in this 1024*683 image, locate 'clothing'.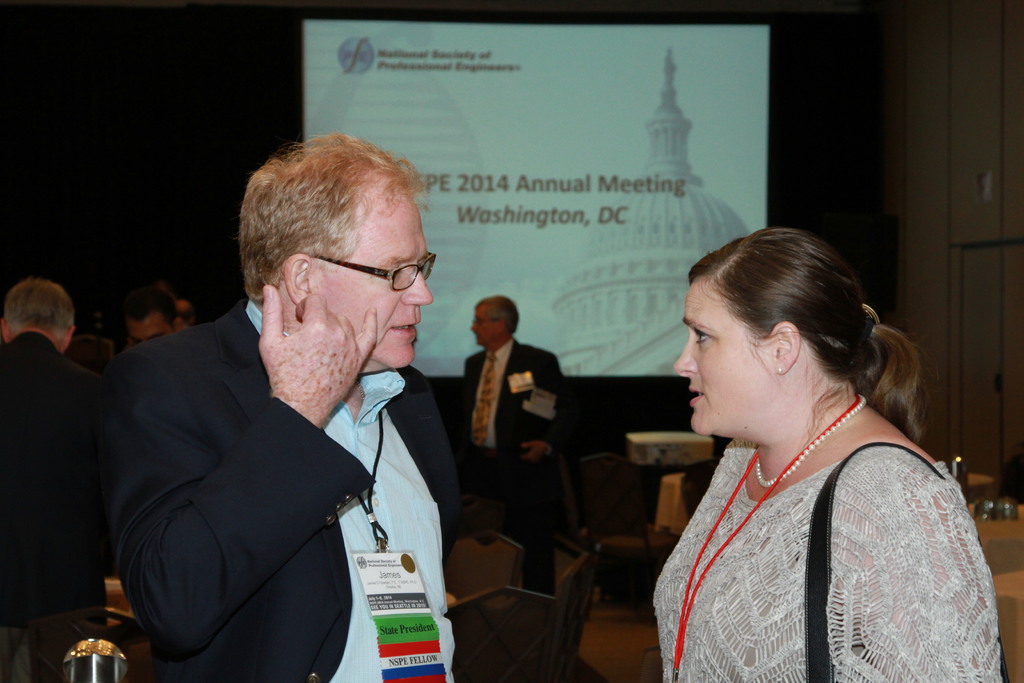
Bounding box: 3 324 122 627.
